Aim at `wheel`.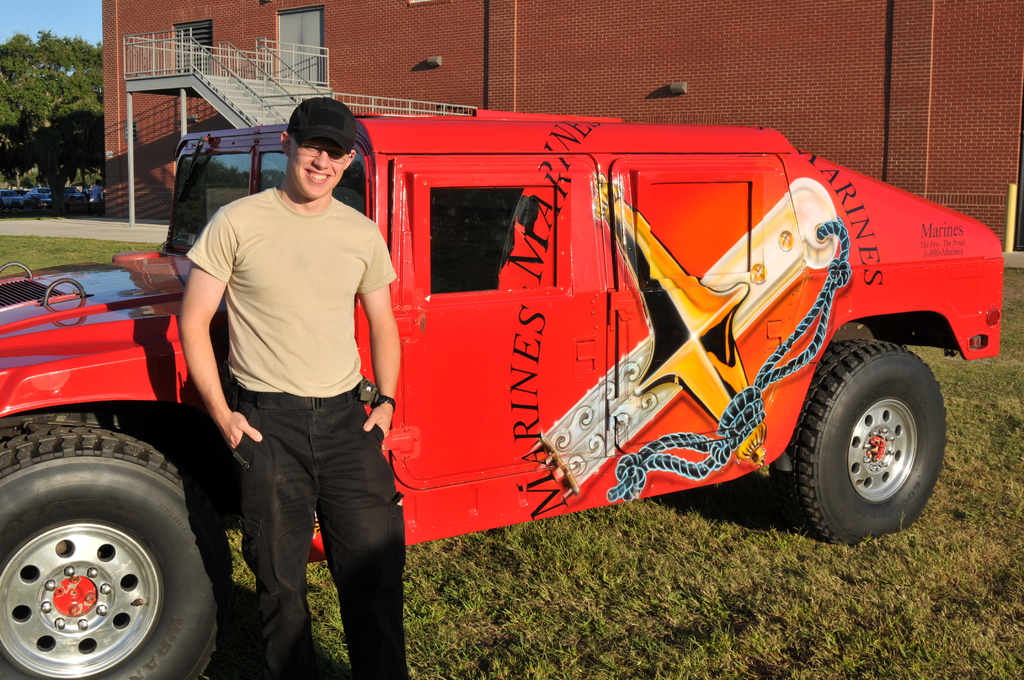
Aimed at [1,455,196,679].
